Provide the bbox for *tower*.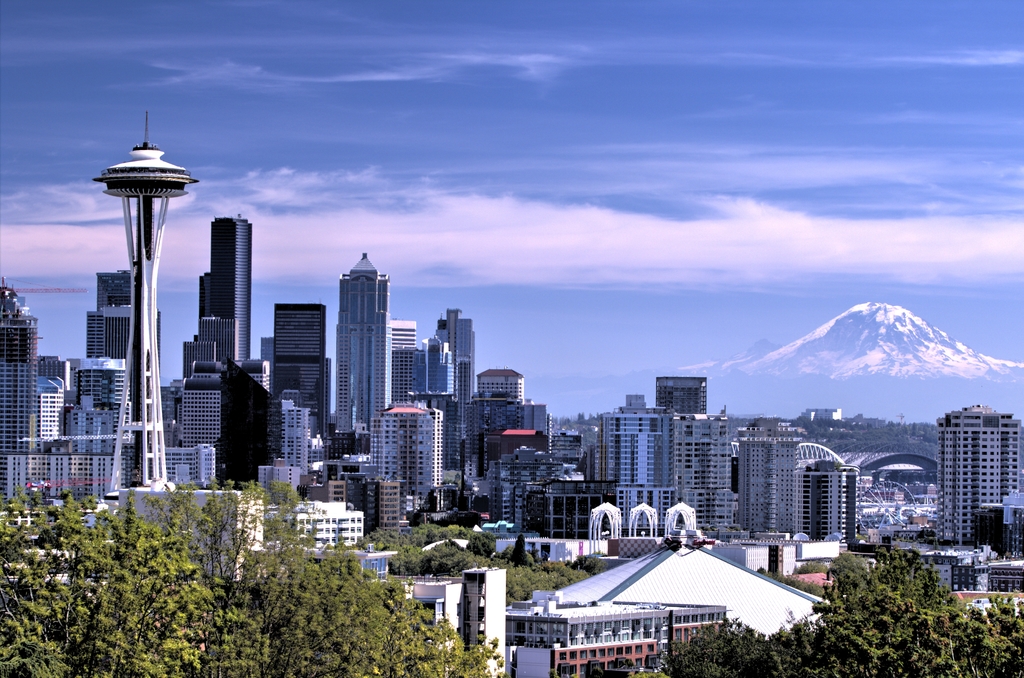
locate(81, 267, 156, 482).
